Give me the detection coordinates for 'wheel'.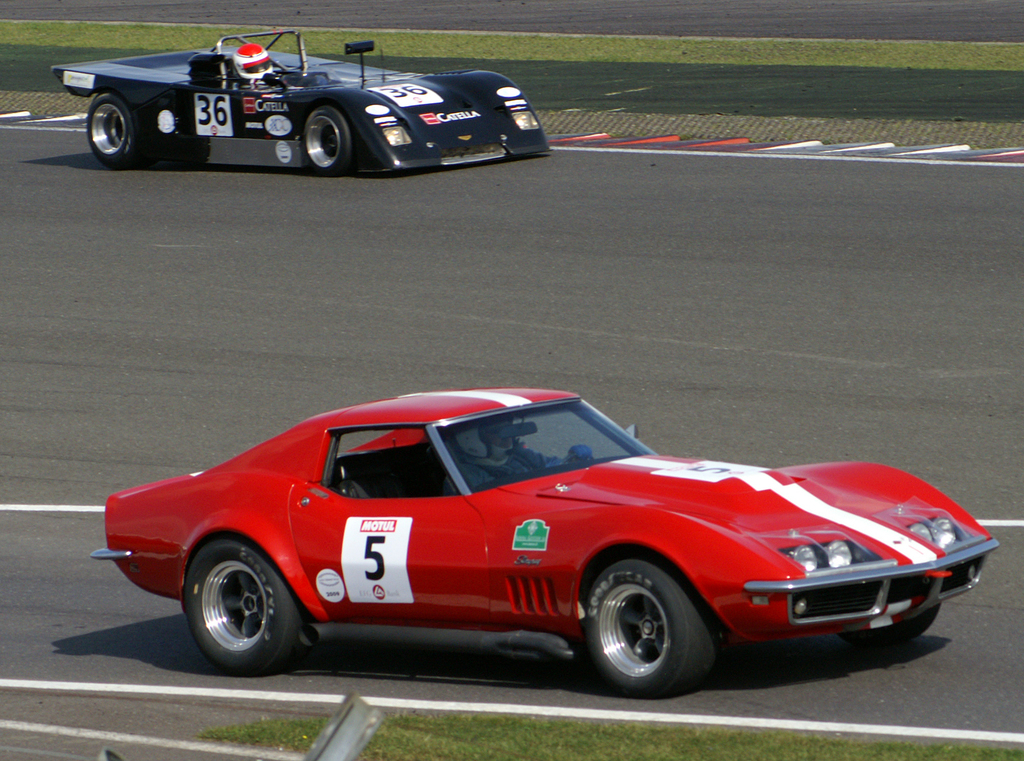
<region>85, 93, 155, 168</region>.
